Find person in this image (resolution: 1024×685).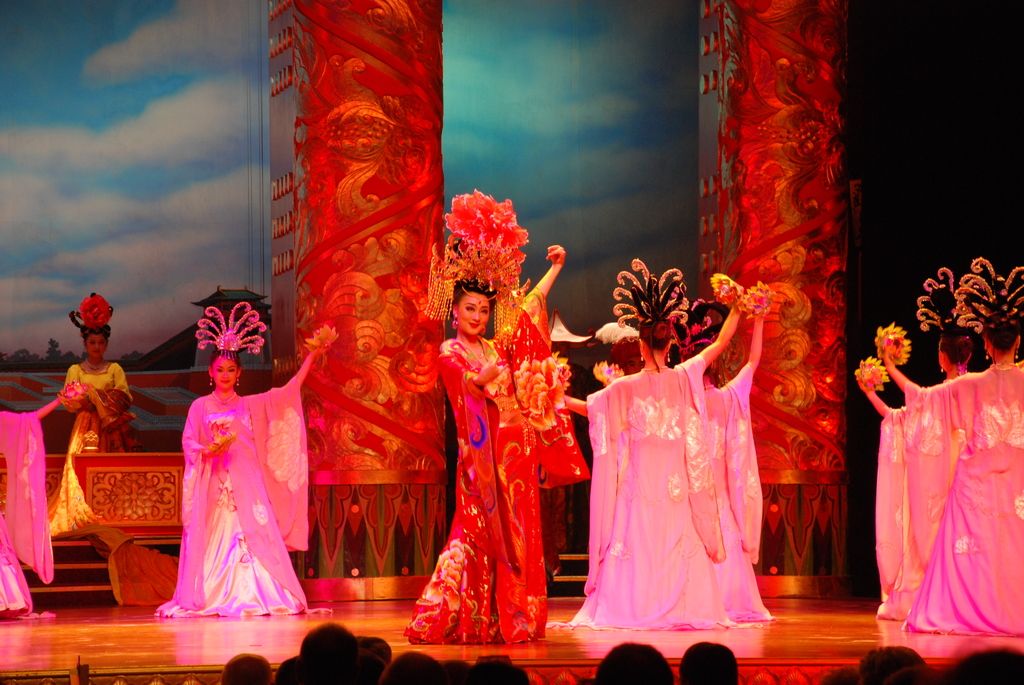
x1=0, y1=402, x2=63, y2=622.
